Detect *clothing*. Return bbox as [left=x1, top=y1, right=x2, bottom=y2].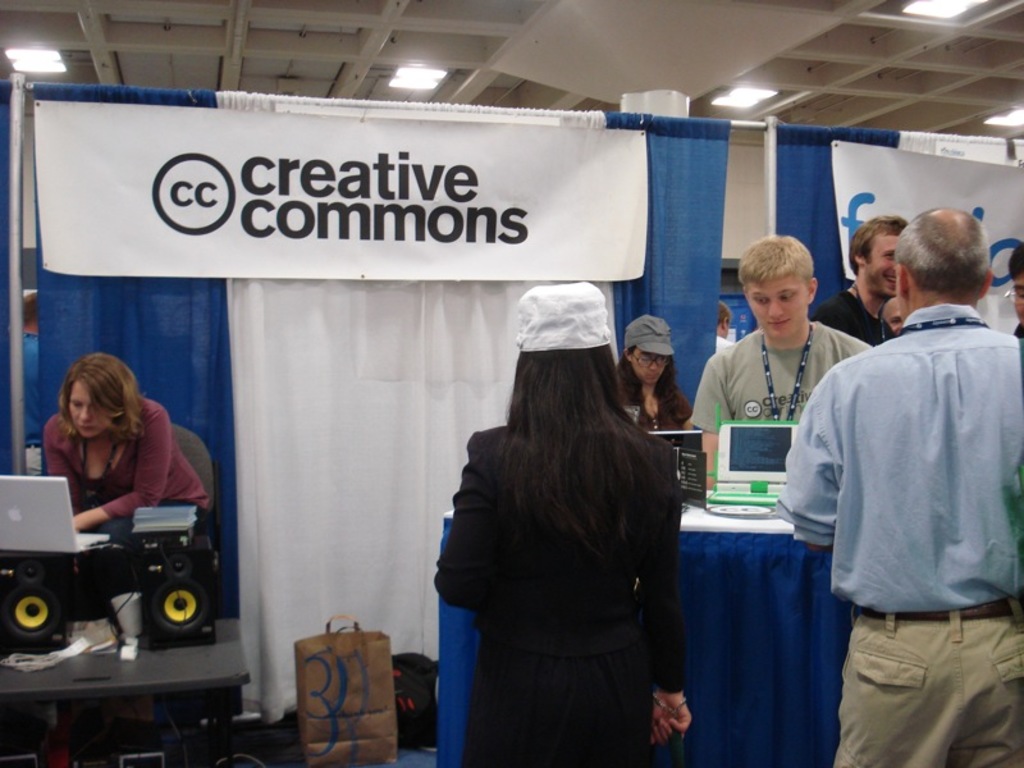
[left=781, top=298, right=1023, bottom=767].
